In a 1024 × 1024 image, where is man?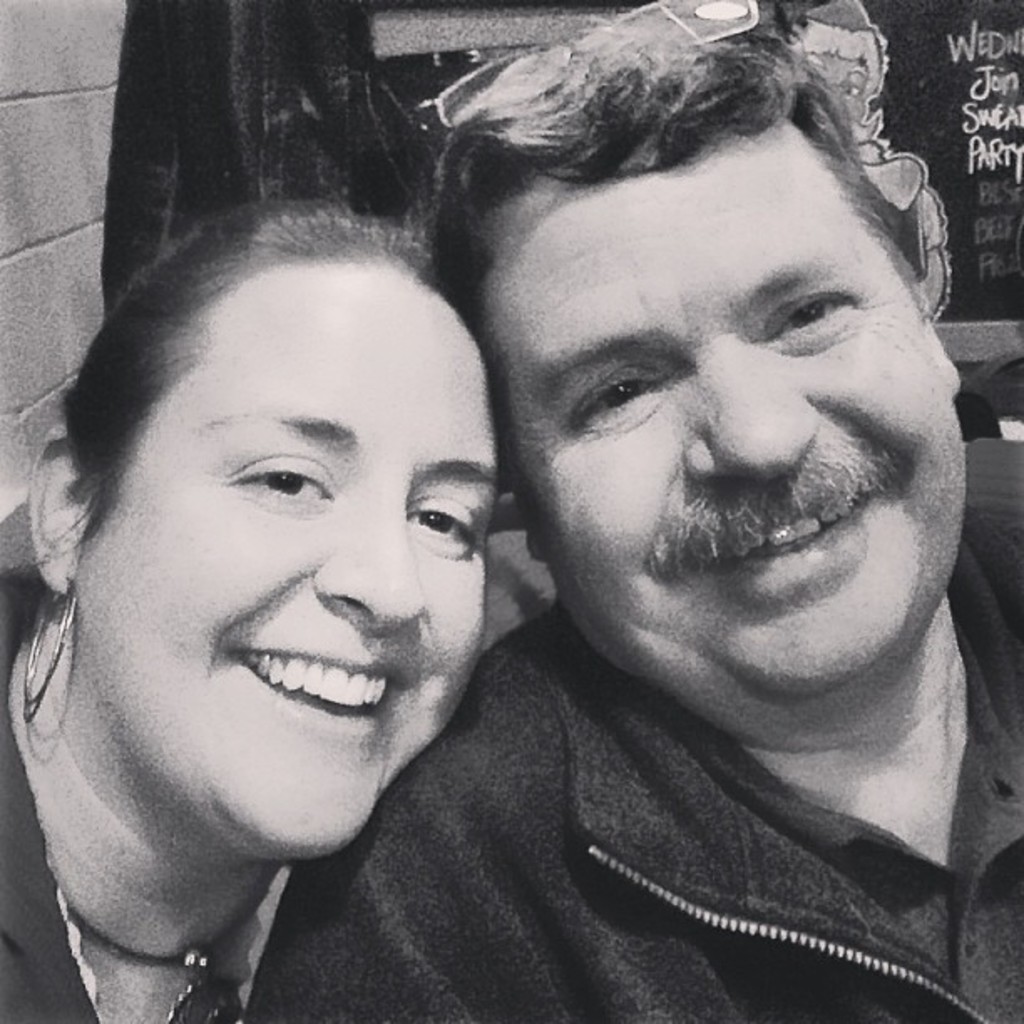
box=[129, 37, 1002, 1023].
